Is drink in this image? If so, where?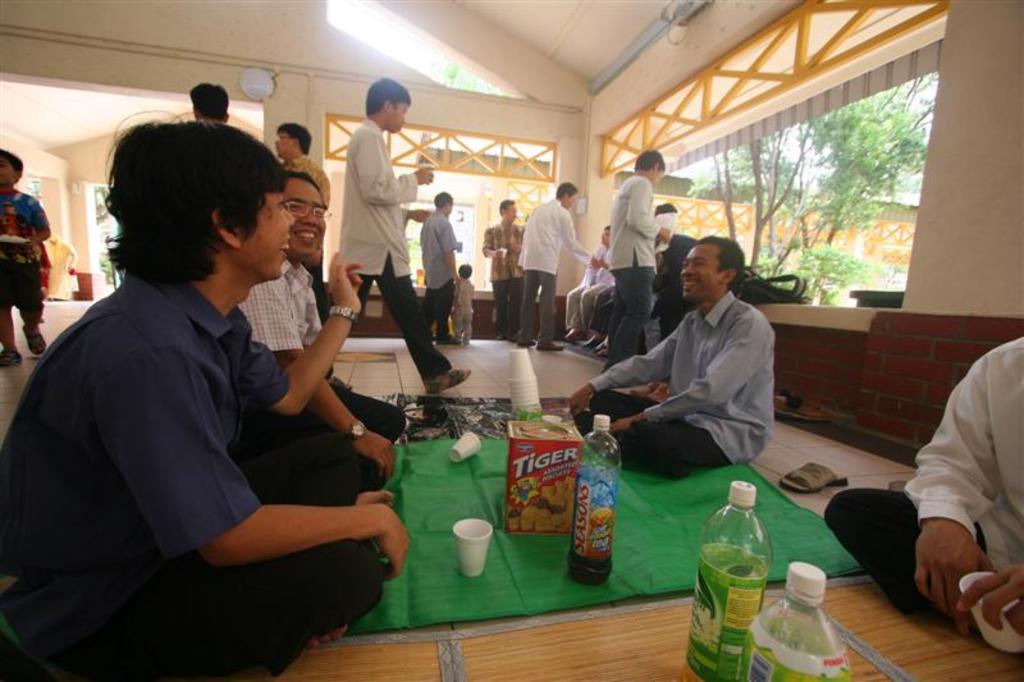
Yes, at bbox(461, 560, 489, 575).
